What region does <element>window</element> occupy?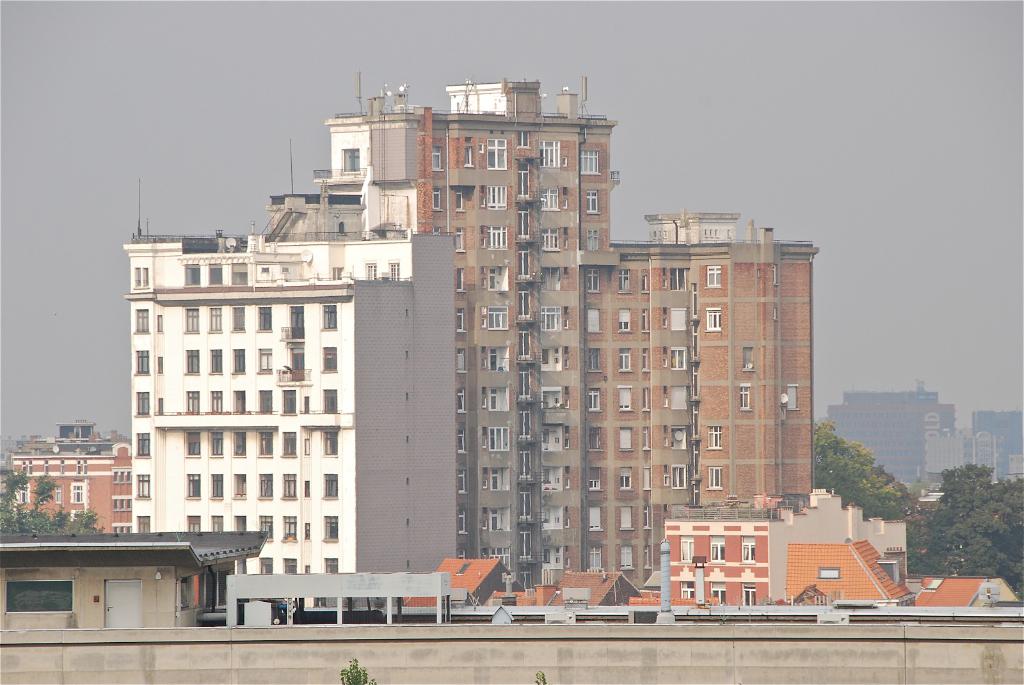
<region>212, 432, 224, 456</region>.
